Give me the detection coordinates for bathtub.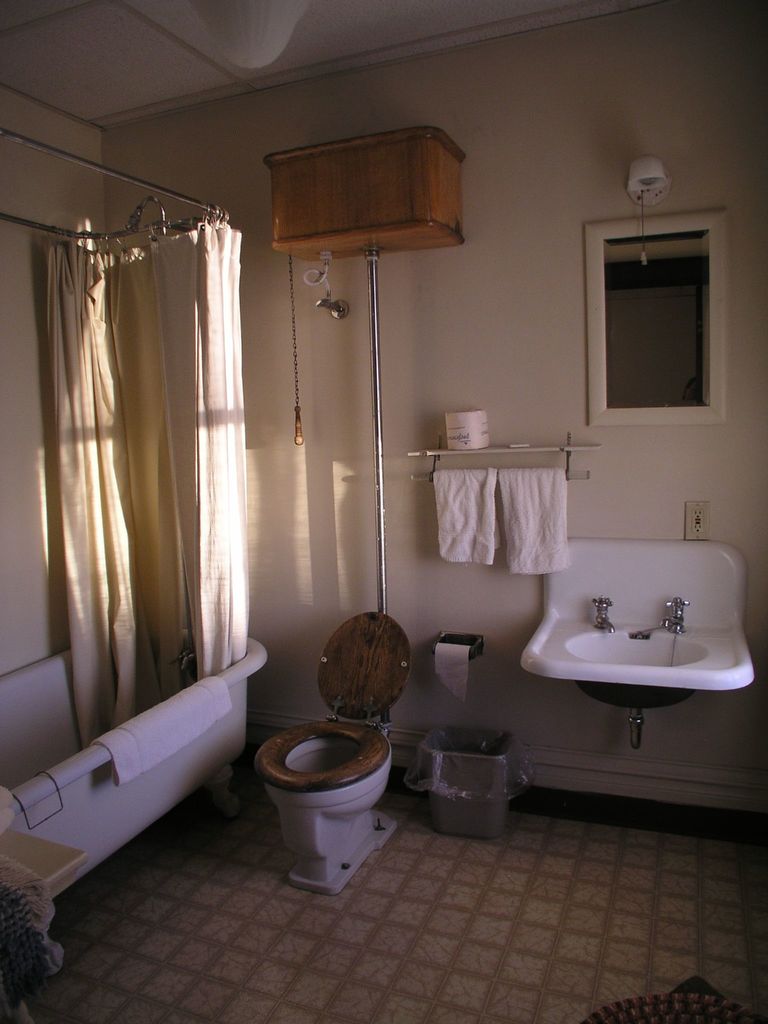
{"x1": 0, "y1": 641, "x2": 270, "y2": 984}.
